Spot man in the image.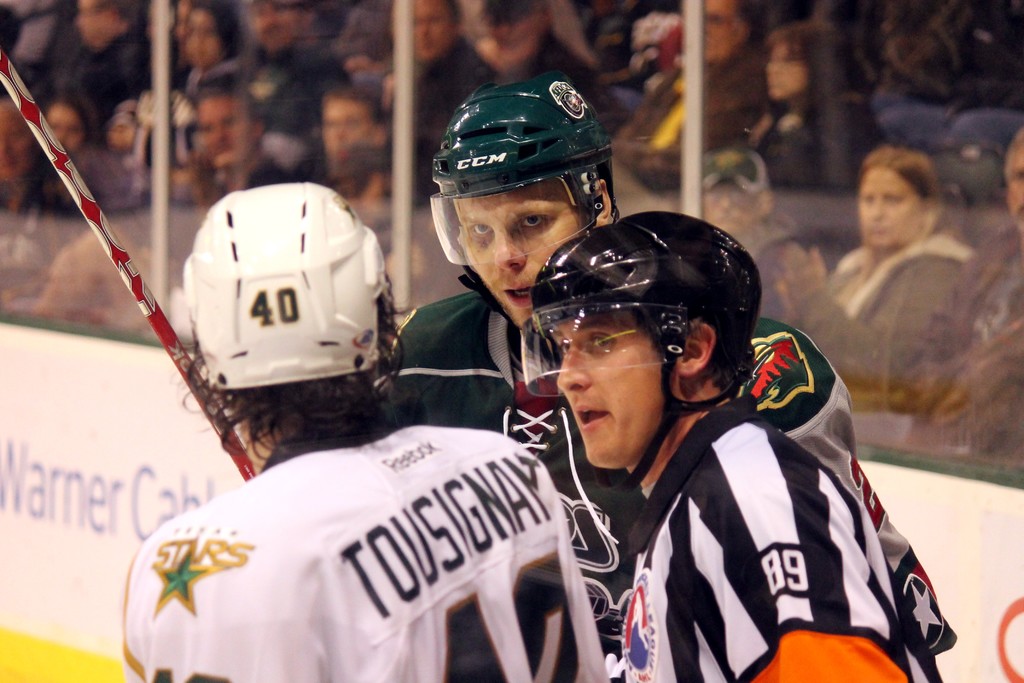
man found at 476 0 629 142.
